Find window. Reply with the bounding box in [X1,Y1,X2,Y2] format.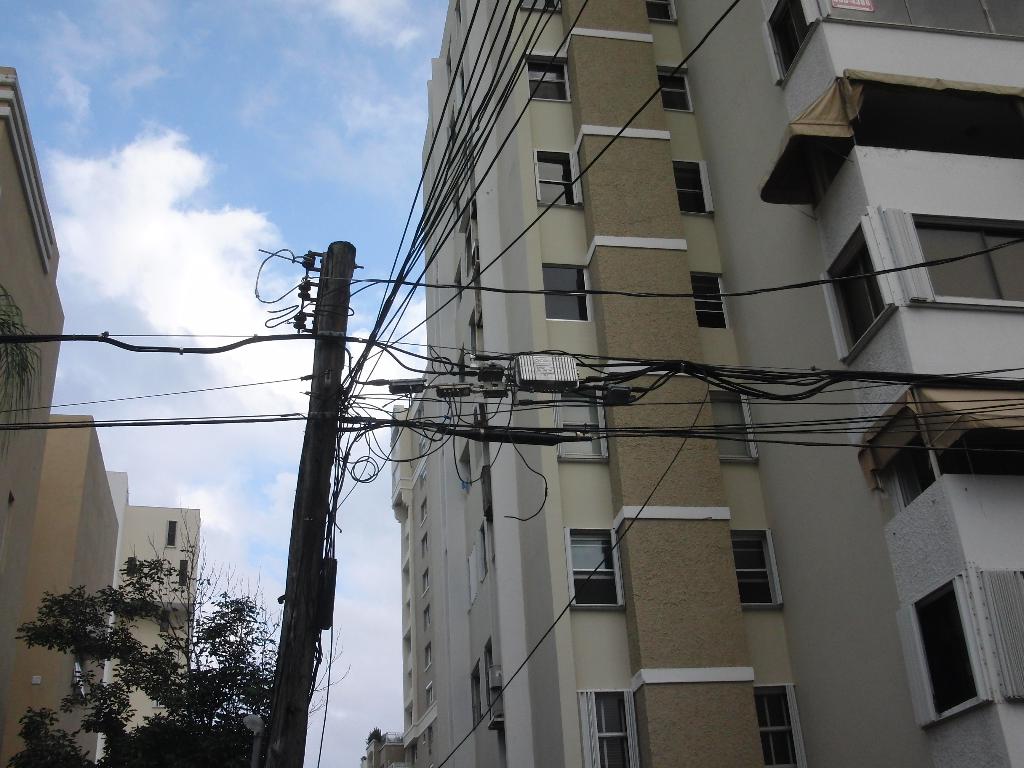
[877,205,1023,312].
